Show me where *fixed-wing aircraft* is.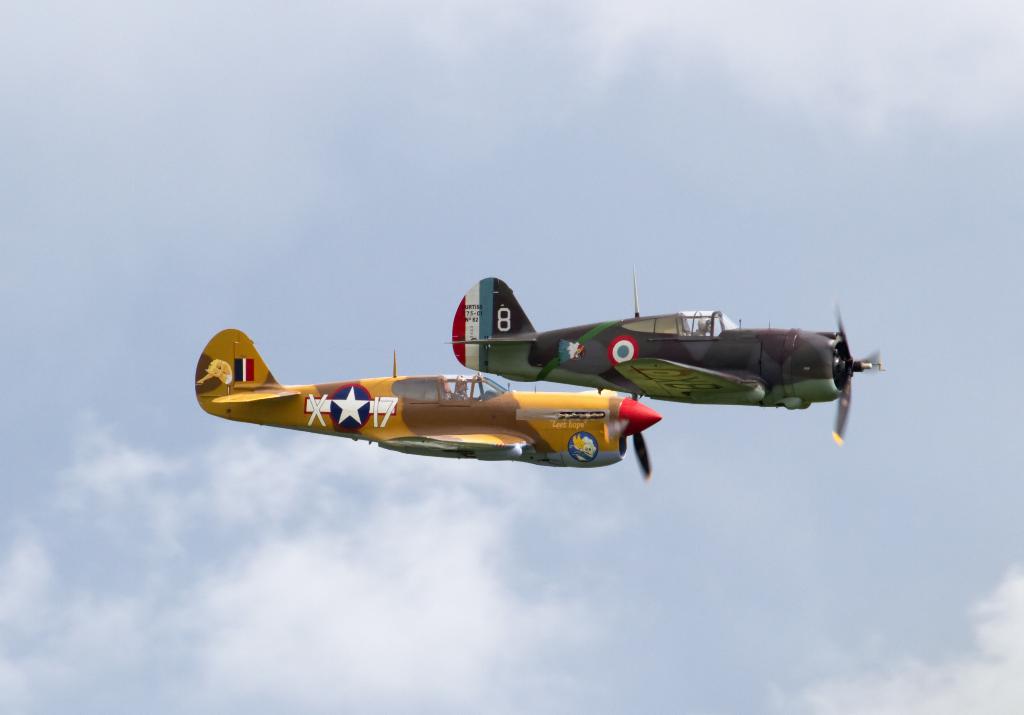
*fixed-wing aircraft* is at box=[452, 278, 886, 446].
